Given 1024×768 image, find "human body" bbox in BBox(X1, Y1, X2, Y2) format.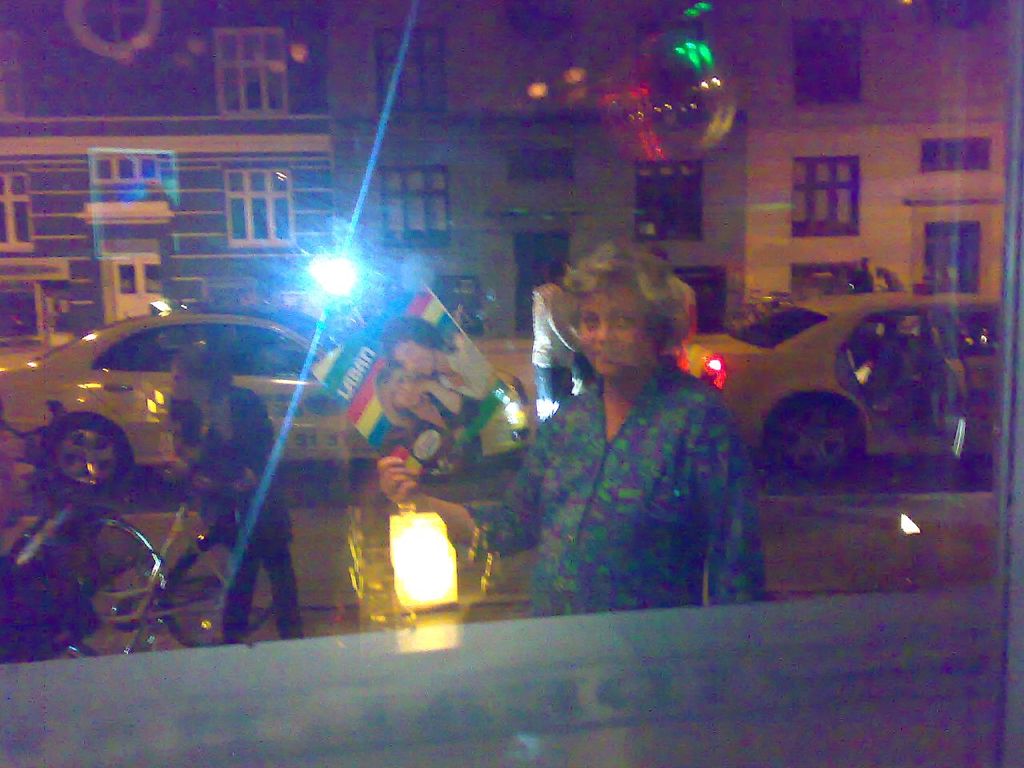
BBox(535, 282, 586, 415).
